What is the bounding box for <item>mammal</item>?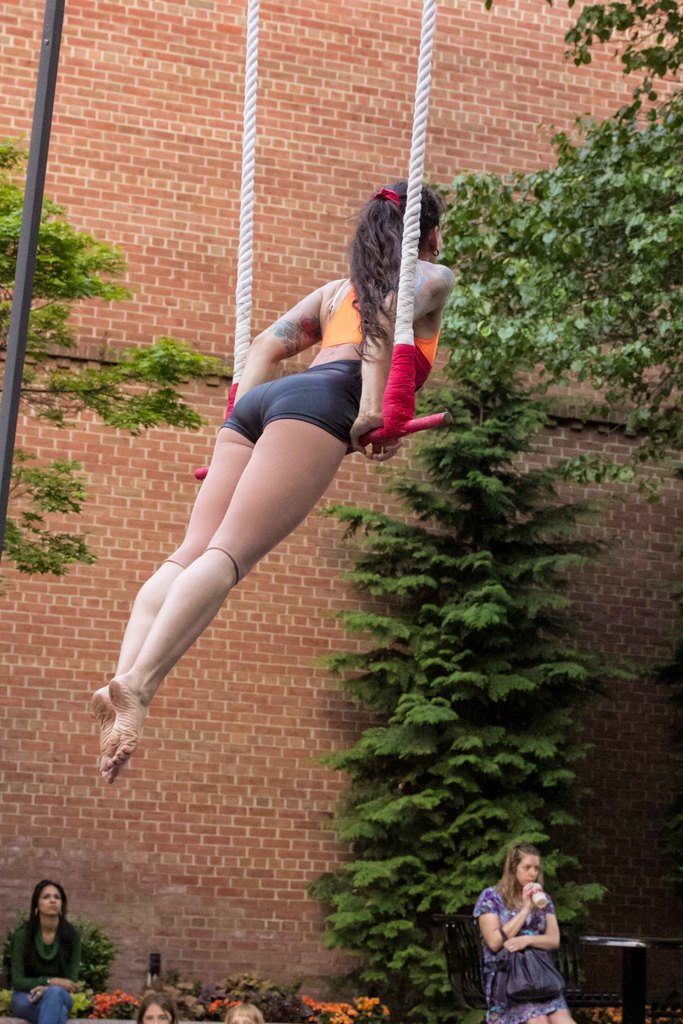
[x1=90, y1=178, x2=454, y2=783].
